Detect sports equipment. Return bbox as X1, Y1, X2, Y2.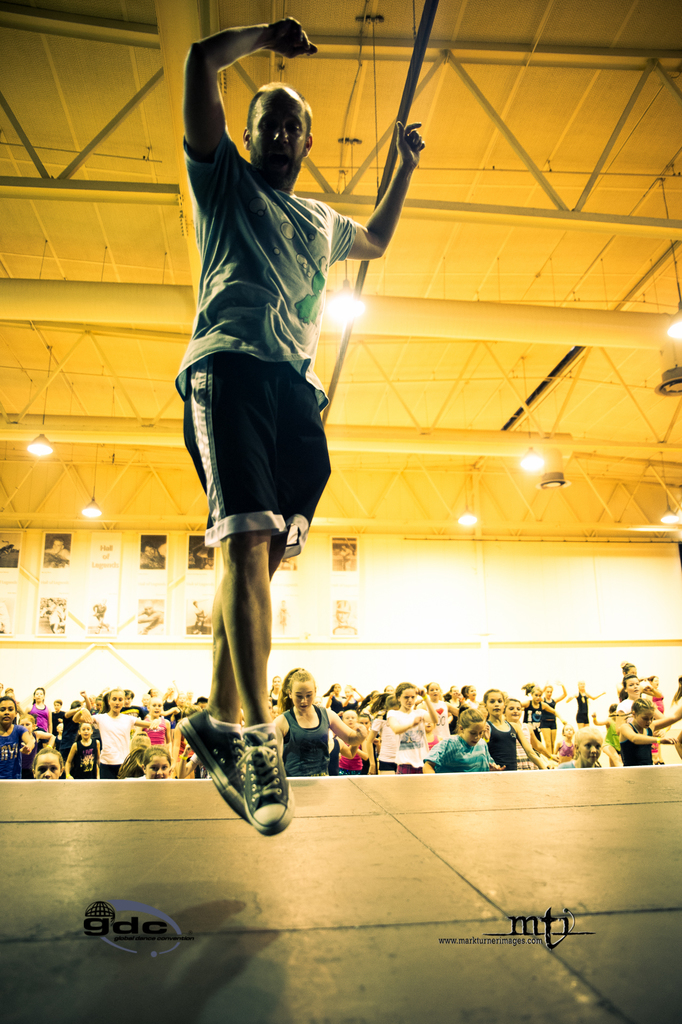
174, 703, 247, 824.
